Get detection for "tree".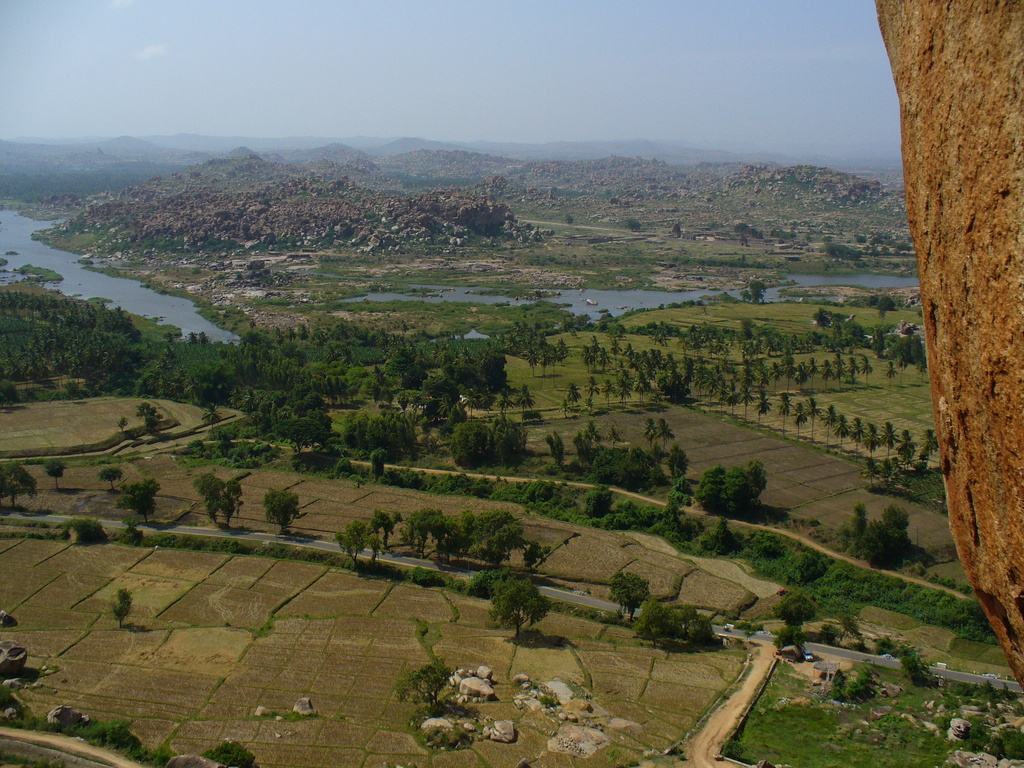
Detection: BBox(200, 404, 223, 440).
